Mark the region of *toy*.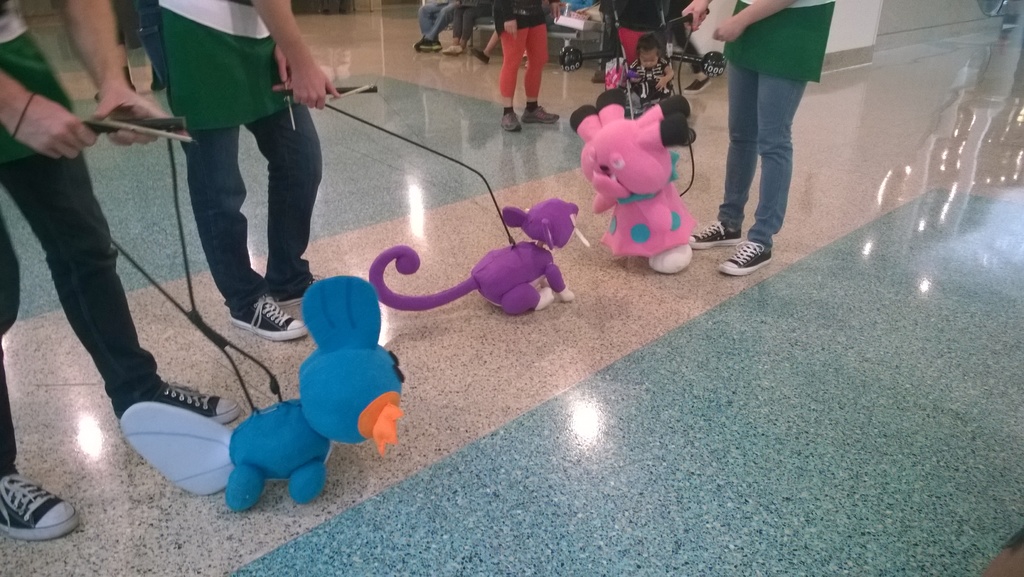
Region: l=284, t=83, r=579, b=315.
